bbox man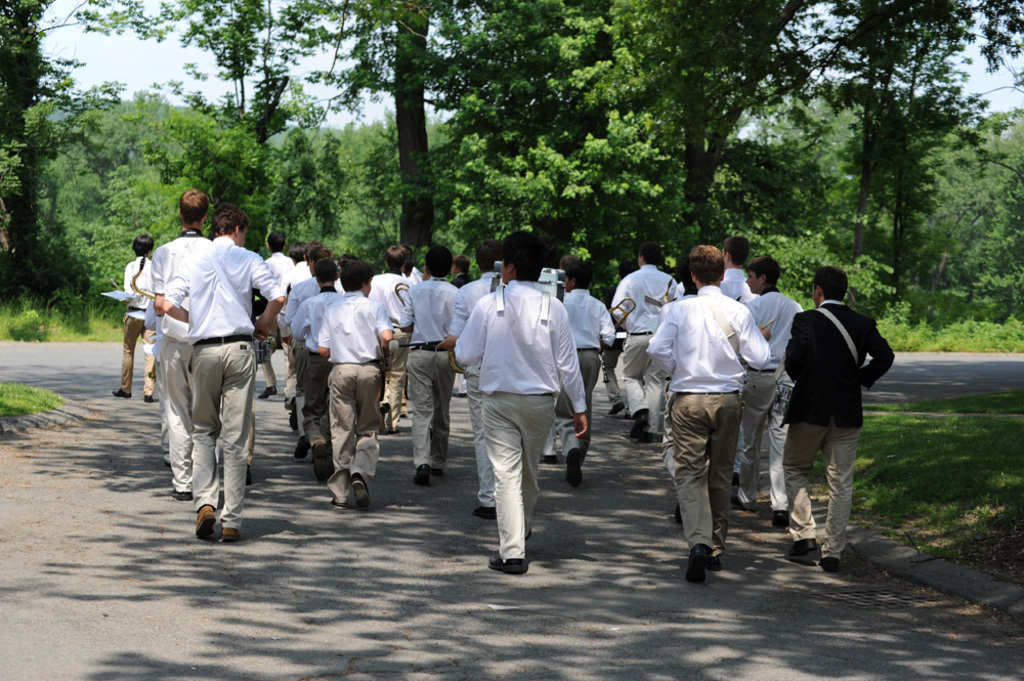
<bbox>777, 263, 894, 553</bbox>
